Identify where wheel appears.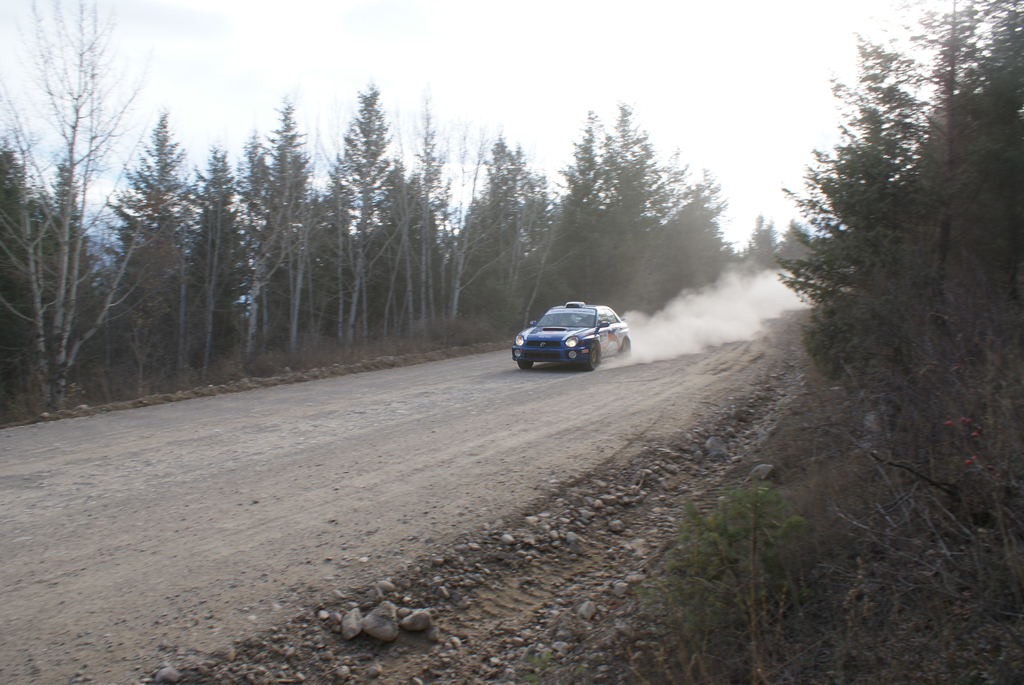
Appears at <region>516, 359, 536, 370</region>.
